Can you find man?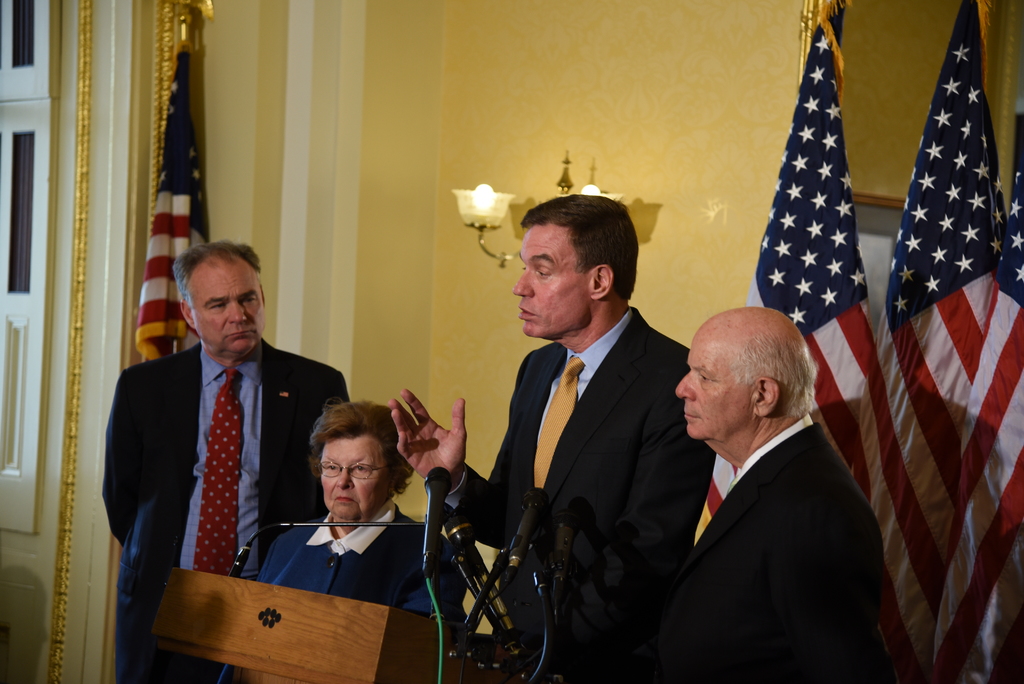
Yes, bounding box: [387, 191, 692, 683].
